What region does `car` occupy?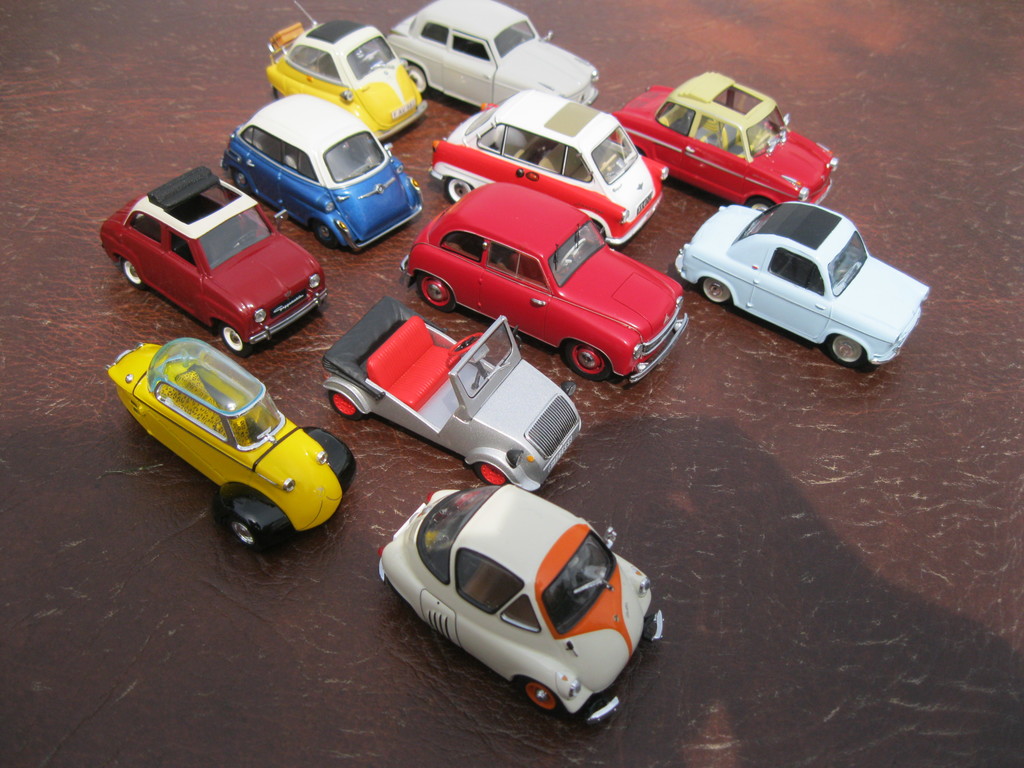
l=264, t=1, r=428, b=141.
